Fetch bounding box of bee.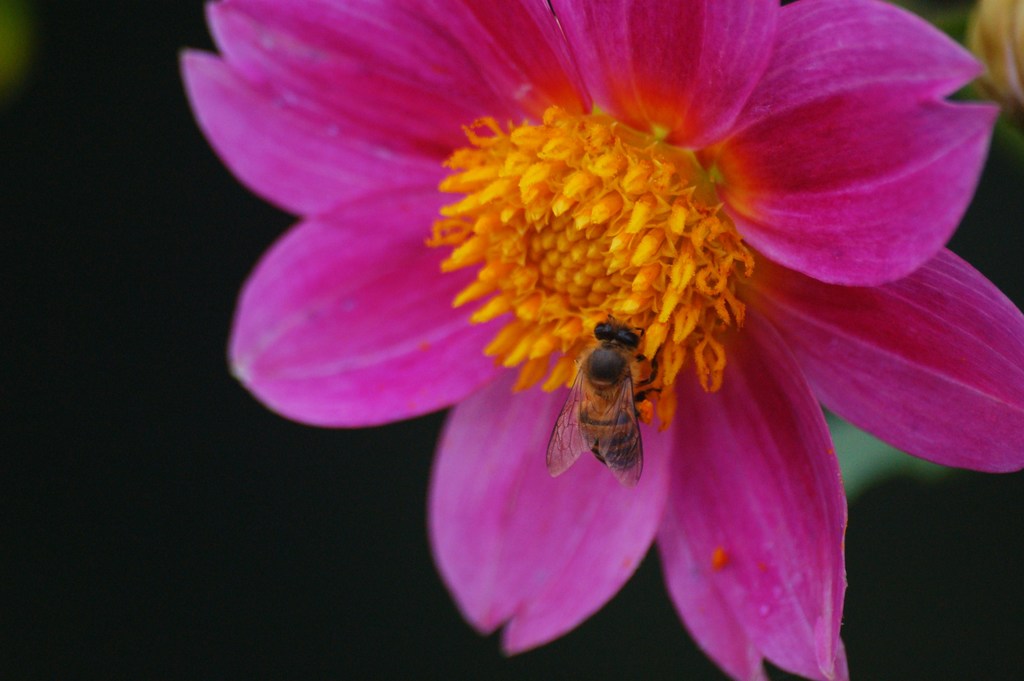
Bbox: region(554, 315, 670, 496).
